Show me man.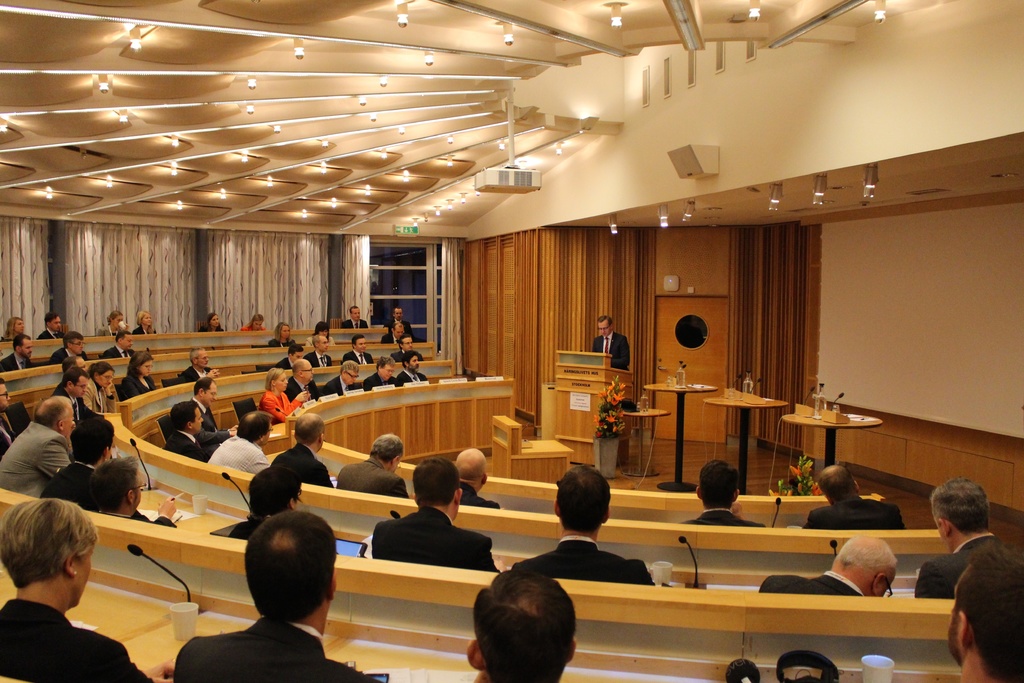
man is here: x1=1 y1=333 x2=34 y2=371.
